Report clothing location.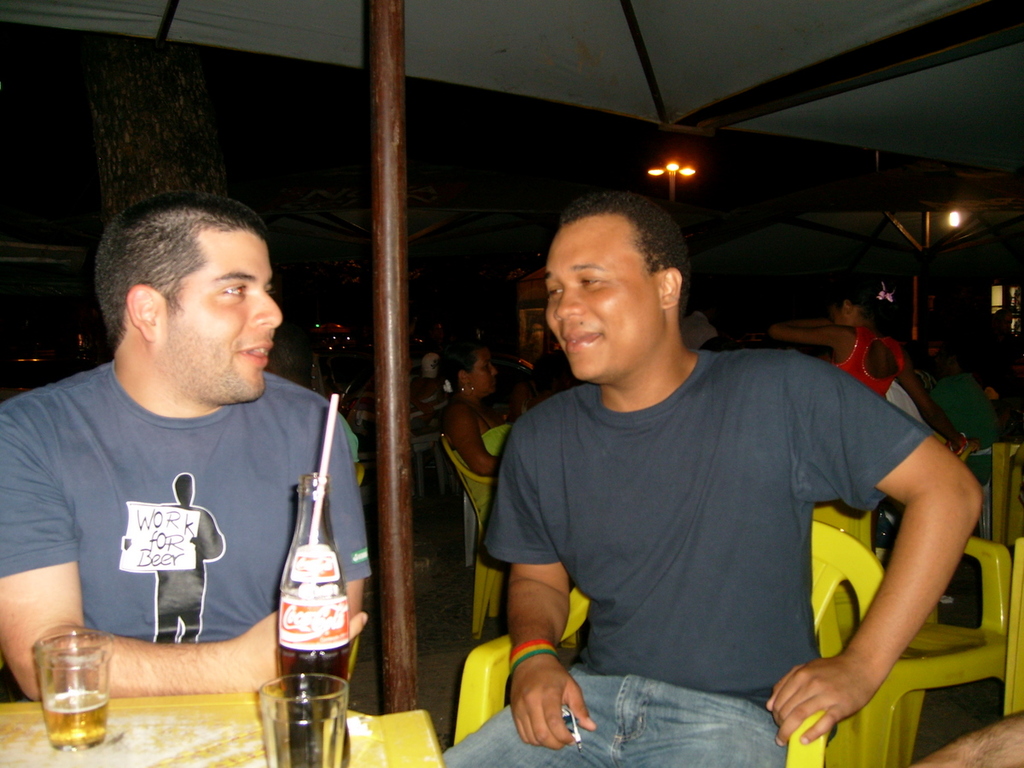
Report: locate(0, 360, 384, 707).
